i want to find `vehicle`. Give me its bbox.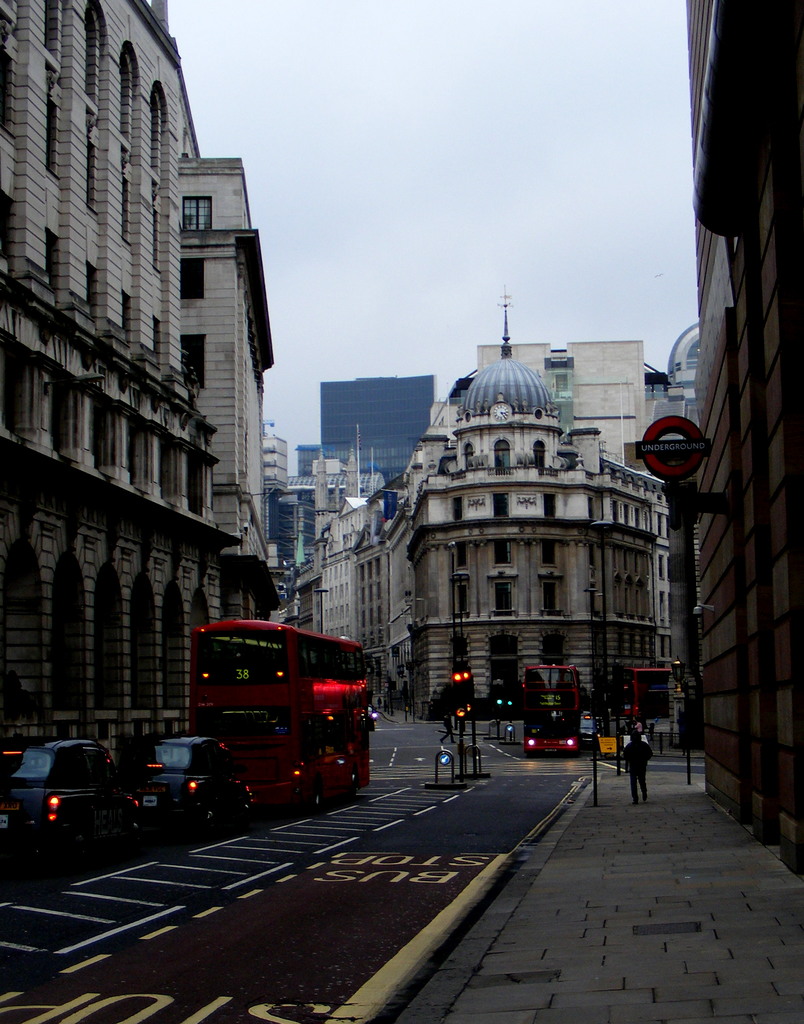
<bbox>135, 737, 254, 829</bbox>.
